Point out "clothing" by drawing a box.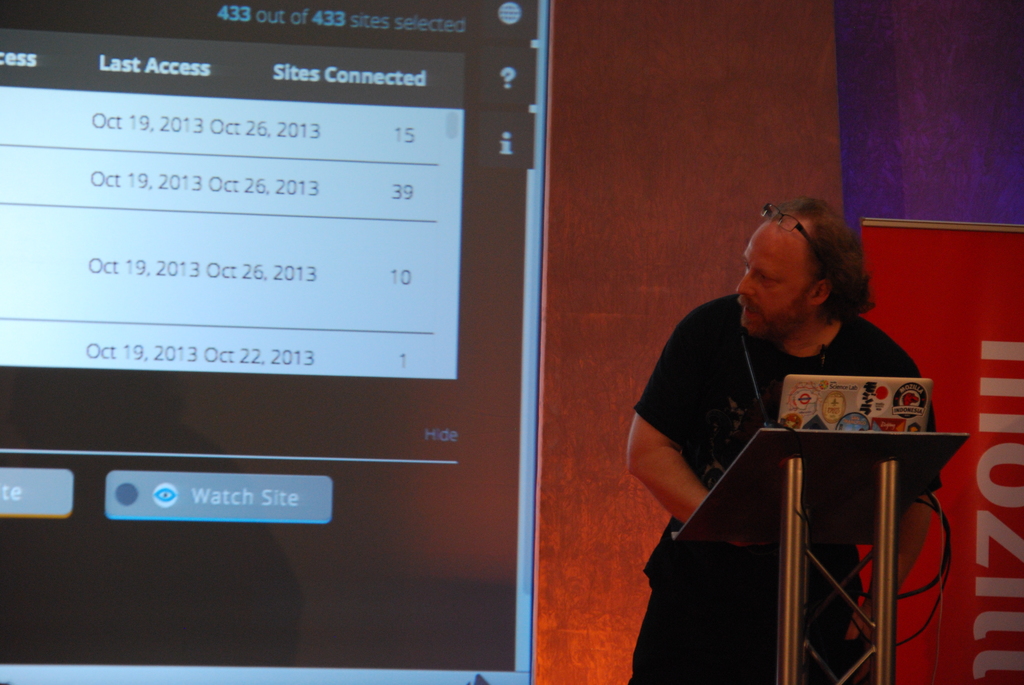
637, 262, 935, 631.
